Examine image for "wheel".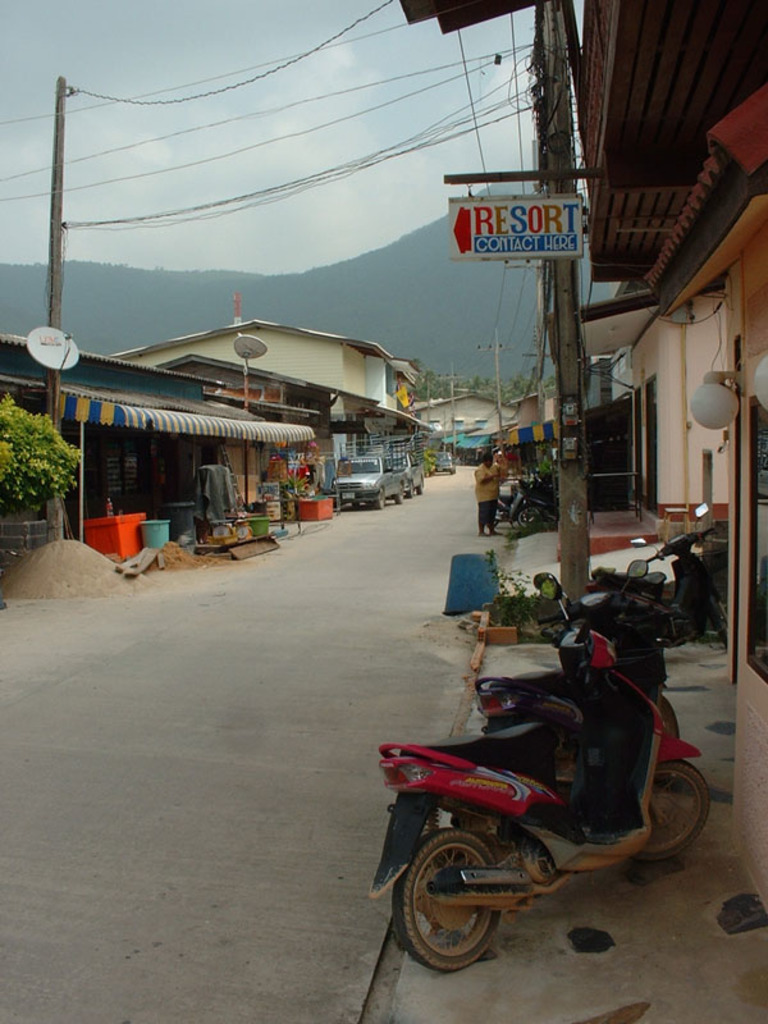
Examination result: detection(399, 833, 500, 961).
